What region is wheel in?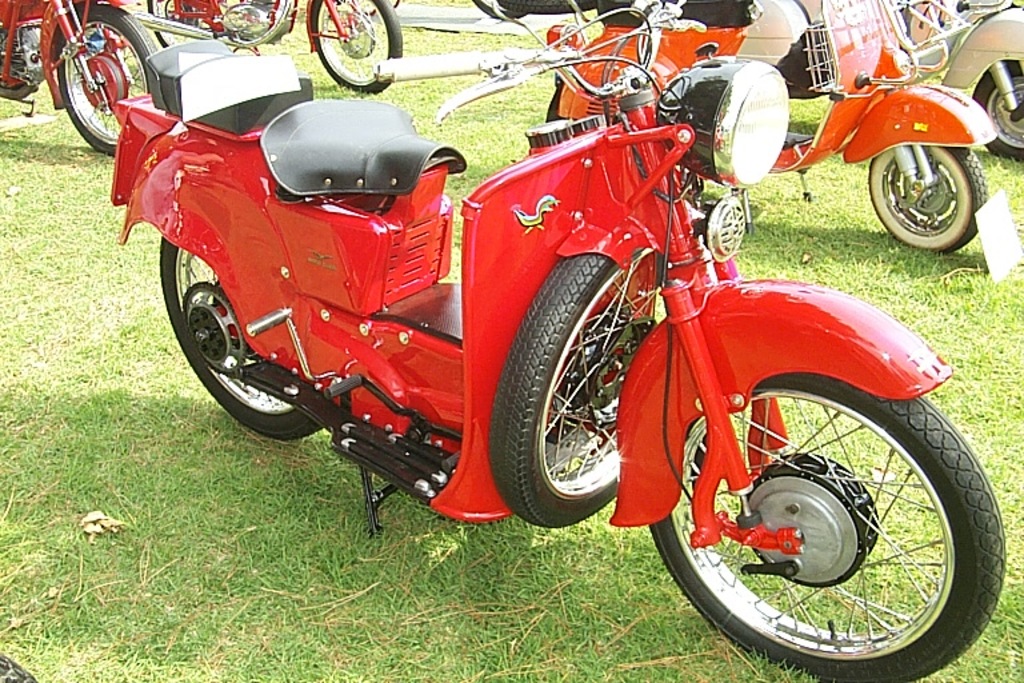
crop(144, 0, 181, 45).
